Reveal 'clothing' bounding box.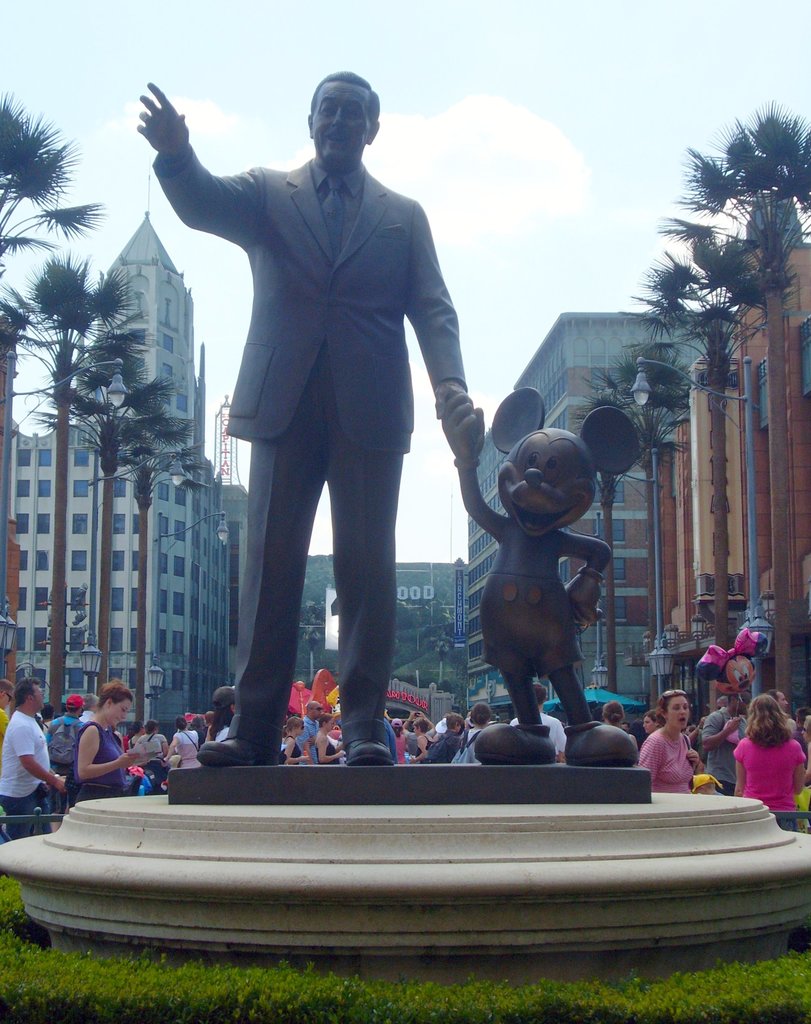
Revealed: x1=734 y1=730 x2=809 y2=822.
